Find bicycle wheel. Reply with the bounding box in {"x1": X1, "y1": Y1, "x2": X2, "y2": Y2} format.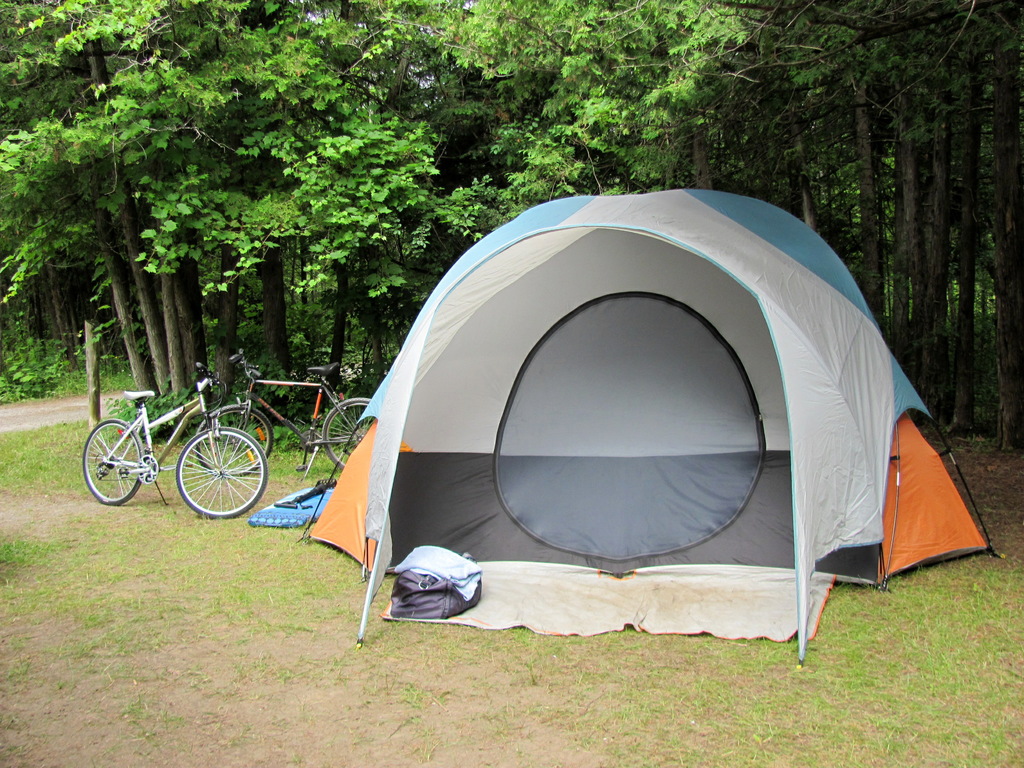
{"x1": 82, "y1": 419, "x2": 146, "y2": 508}.
